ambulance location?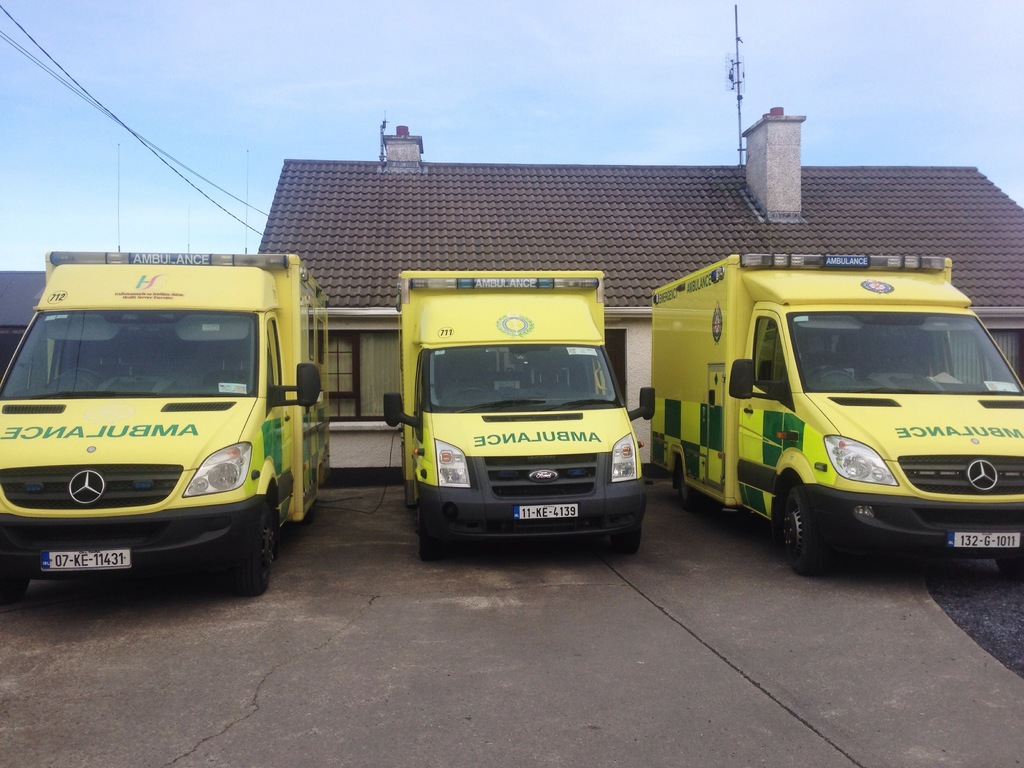
(385, 269, 657, 567)
